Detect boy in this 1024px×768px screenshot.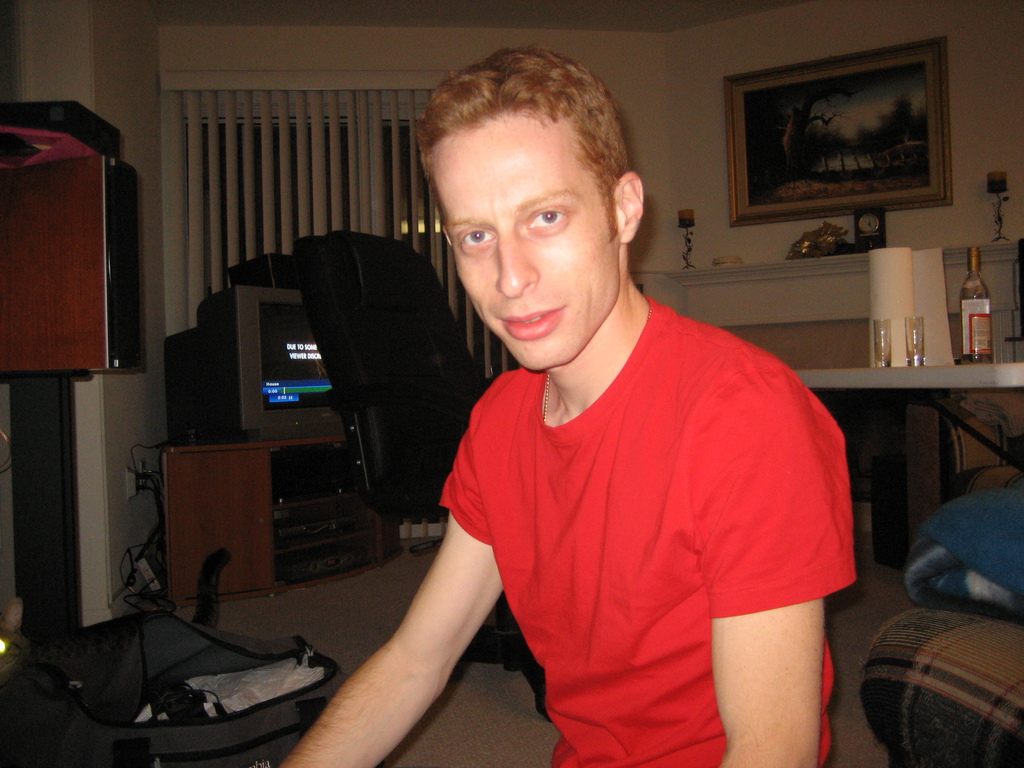
Detection: <box>361,92,866,760</box>.
